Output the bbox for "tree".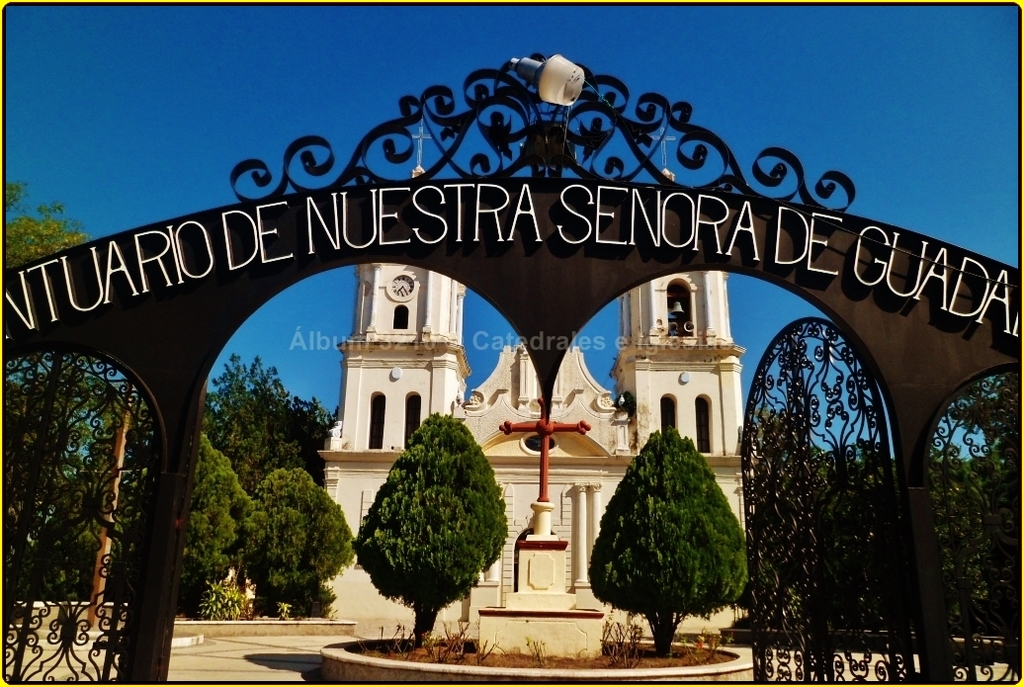
BBox(353, 413, 513, 643).
